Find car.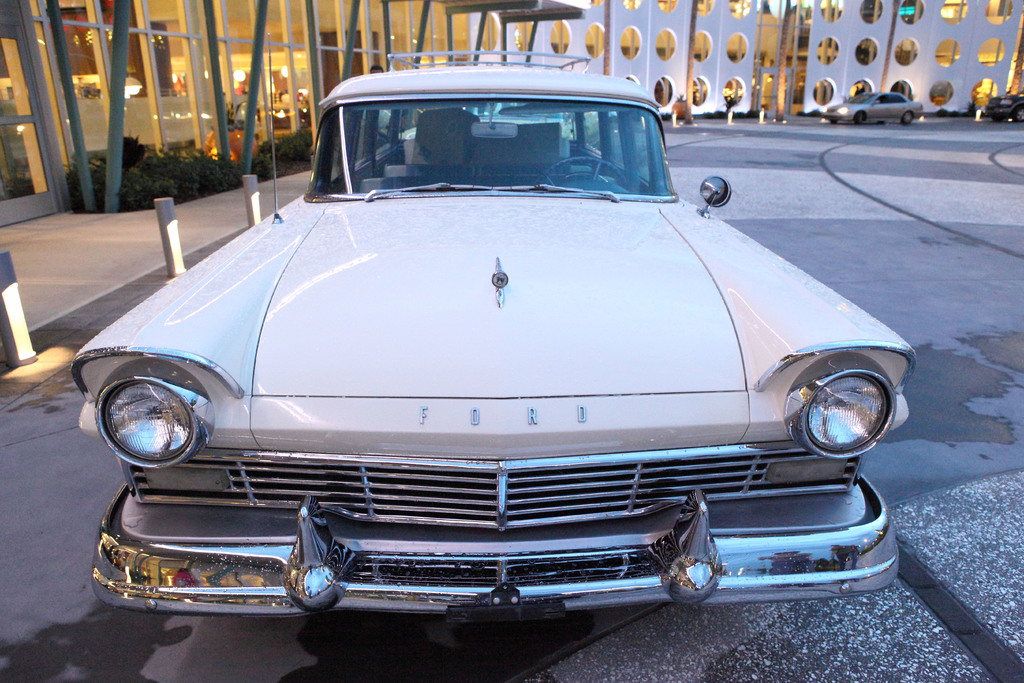
(x1=993, y1=102, x2=1023, y2=123).
